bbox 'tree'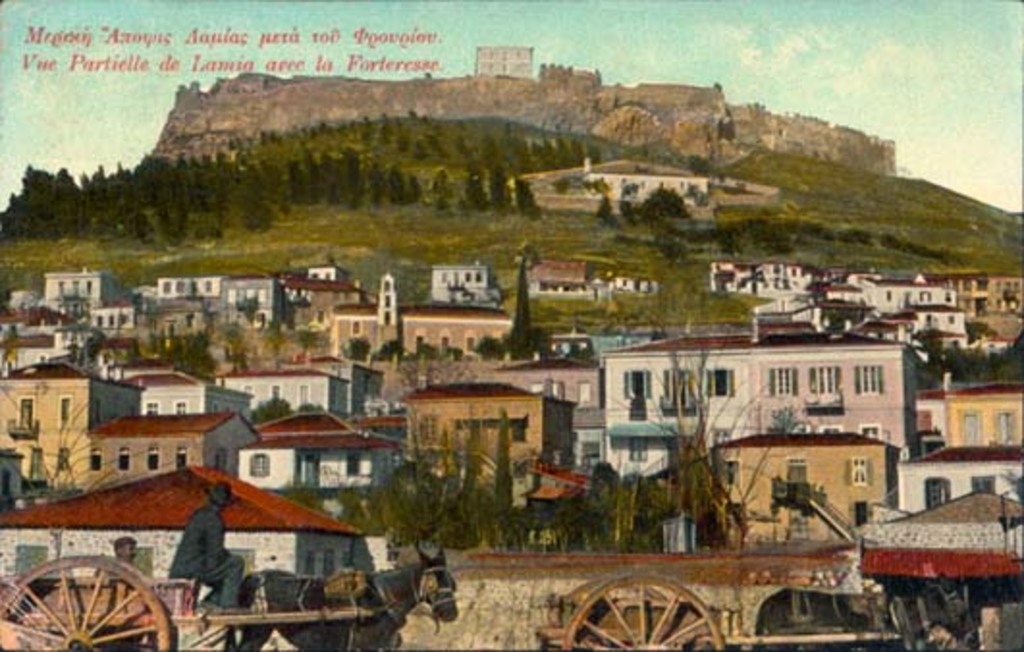
409,170,415,201
